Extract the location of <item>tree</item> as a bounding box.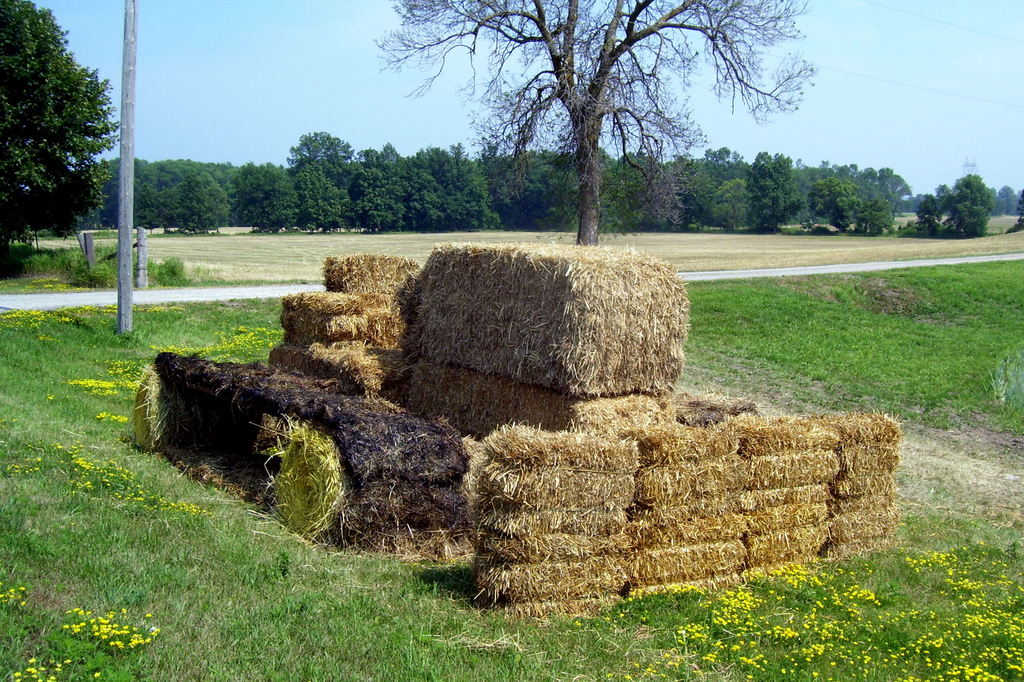
897:156:990:235.
